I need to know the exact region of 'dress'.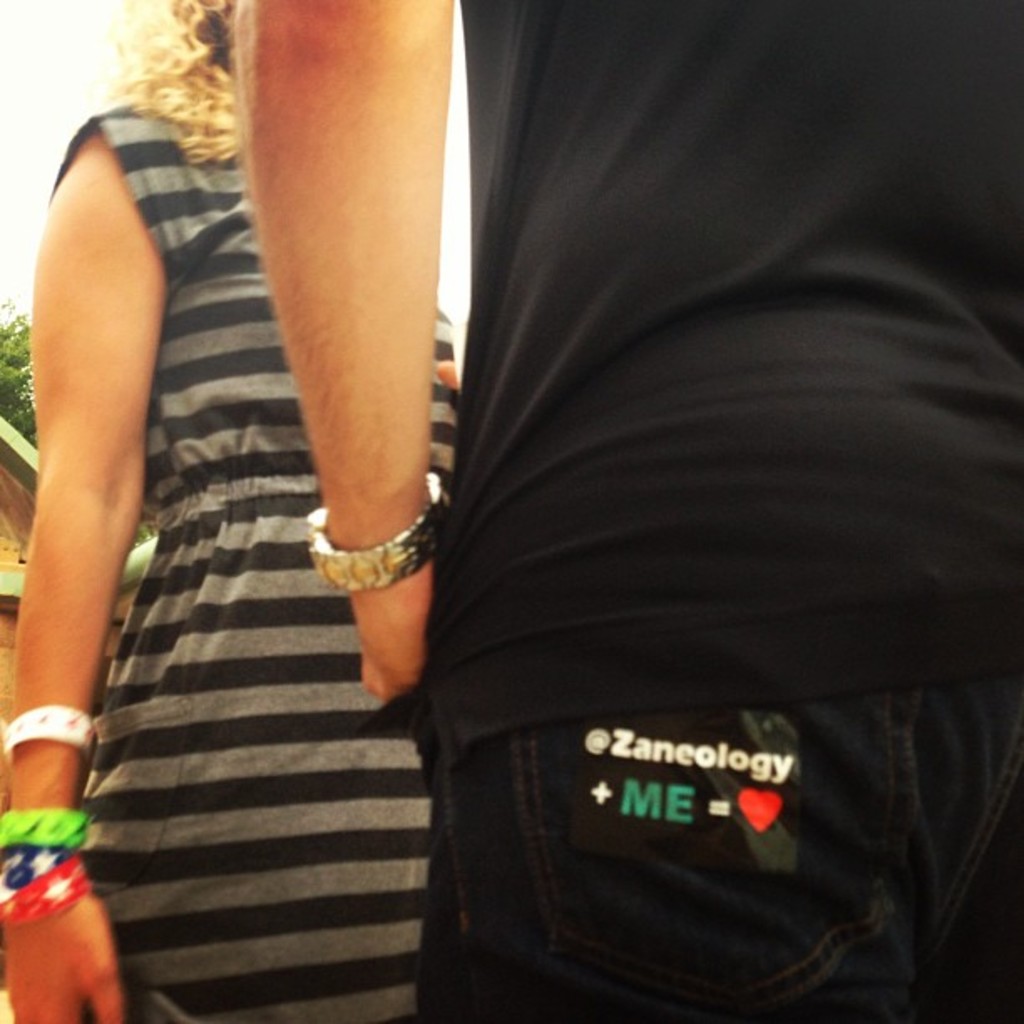
Region: <region>45, 99, 458, 1022</region>.
